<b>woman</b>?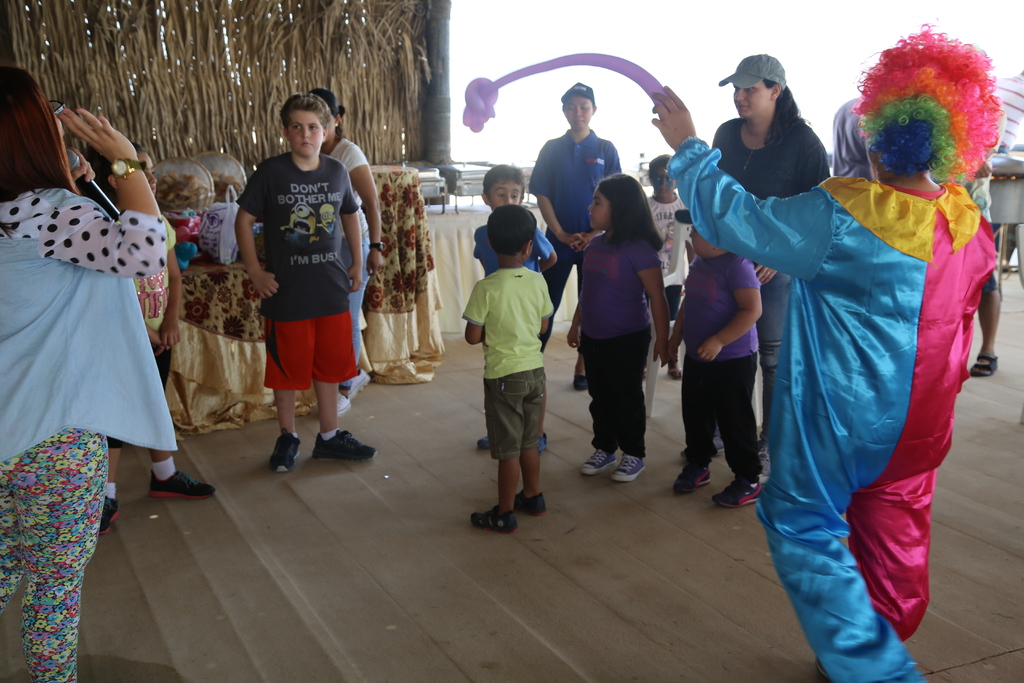
bbox(650, 26, 1005, 682)
